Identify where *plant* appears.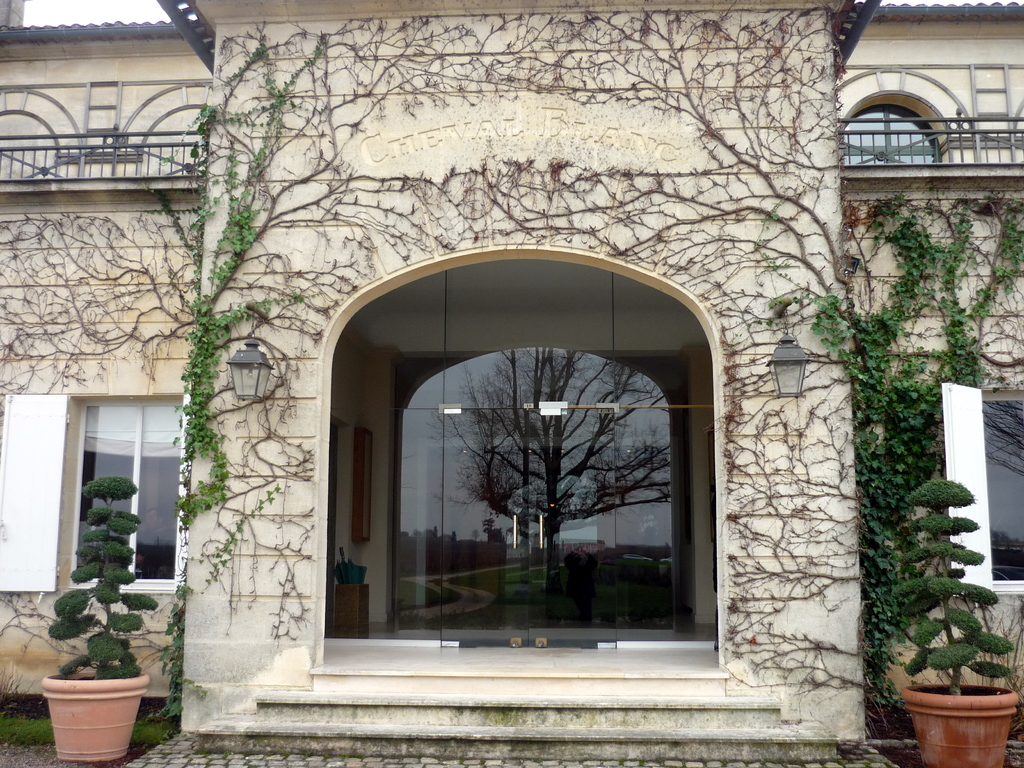
Appears at {"x1": 868, "y1": 428, "x2": 1016, "y2": 737}.
